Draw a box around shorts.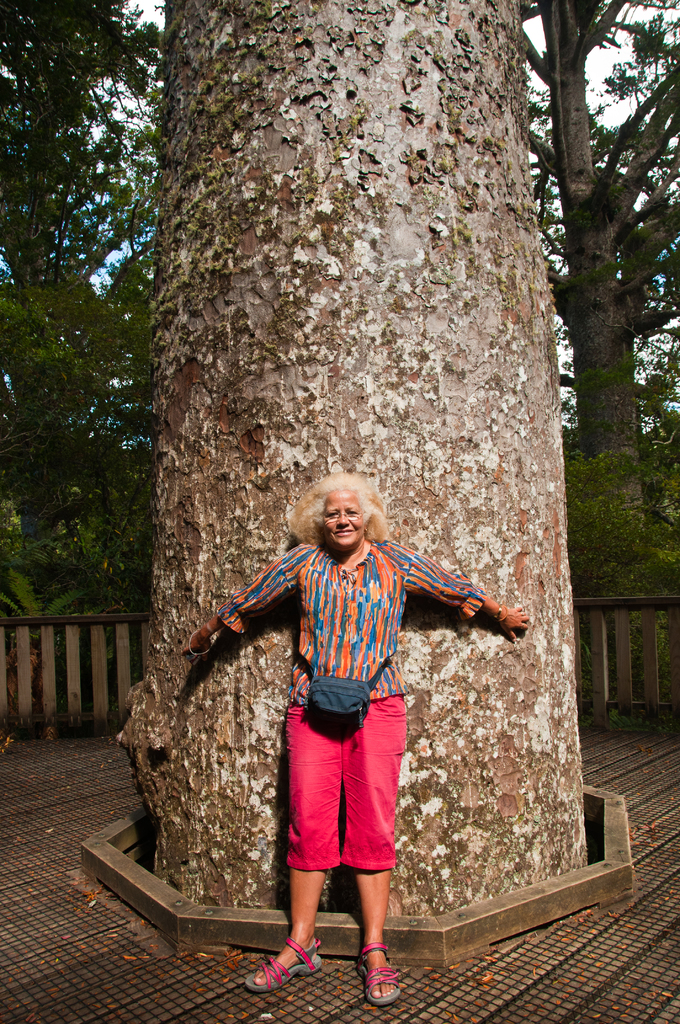
locate(268, 686, 423, 877).
